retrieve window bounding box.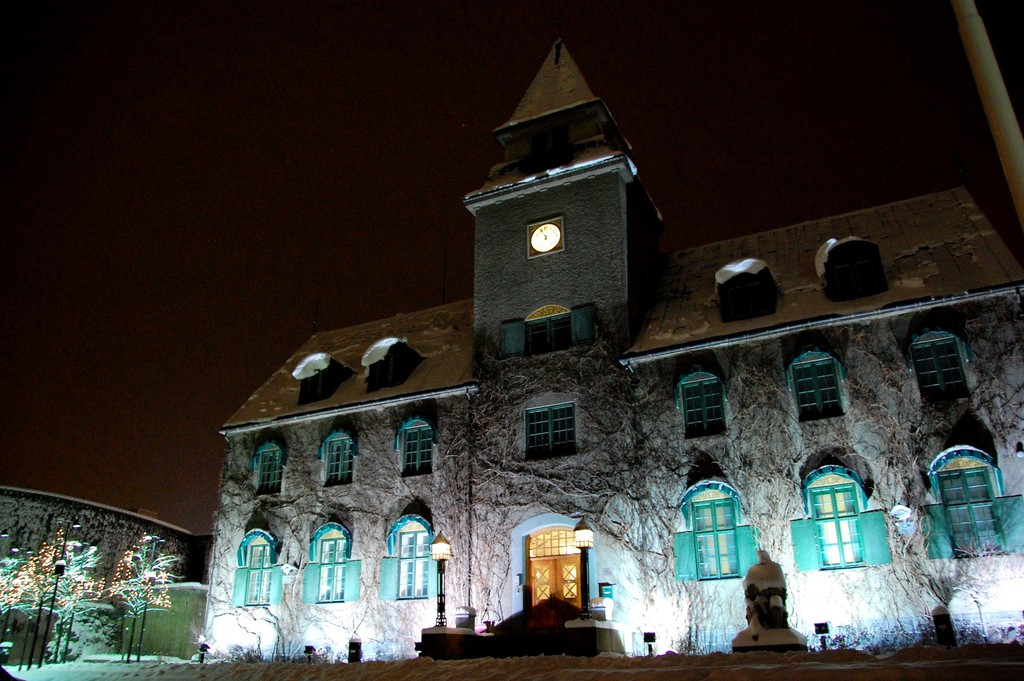
Bounding box: <region>781, 461, 895, 571</region>.
